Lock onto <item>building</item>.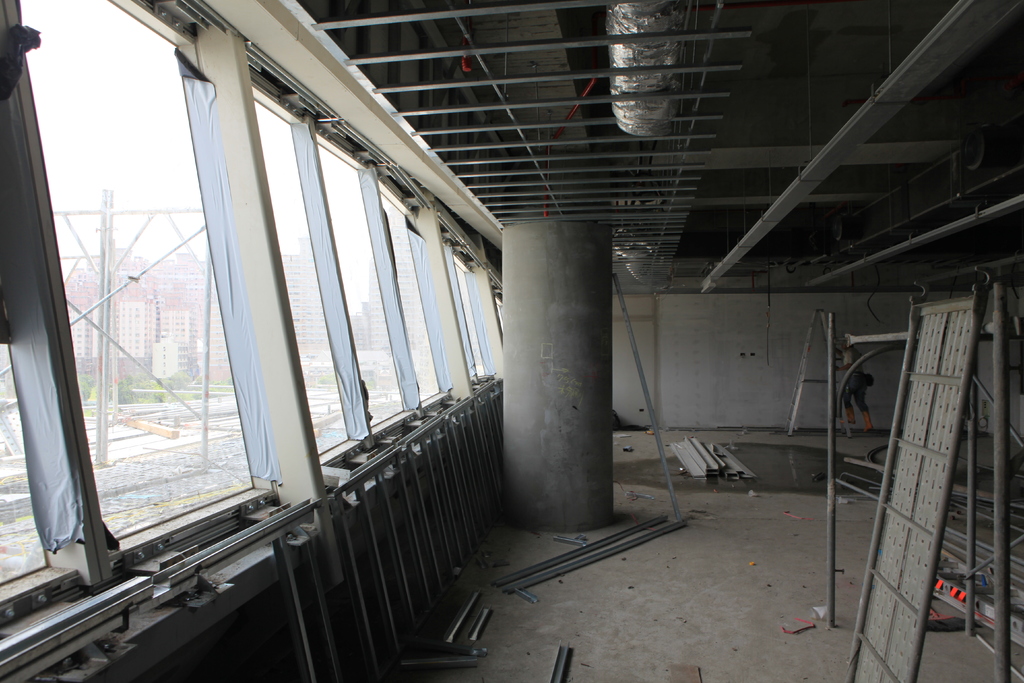
Locked: bbox=[0, 0, 1023, 682].
